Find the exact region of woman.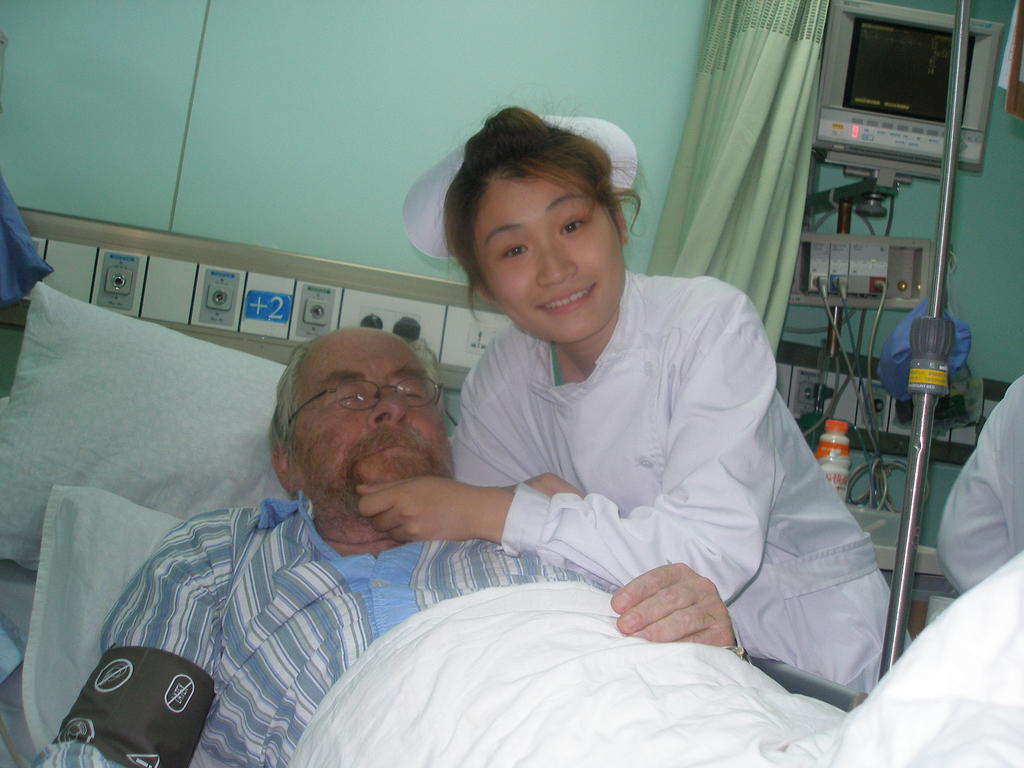
Exact region: 376:115:845:696.
